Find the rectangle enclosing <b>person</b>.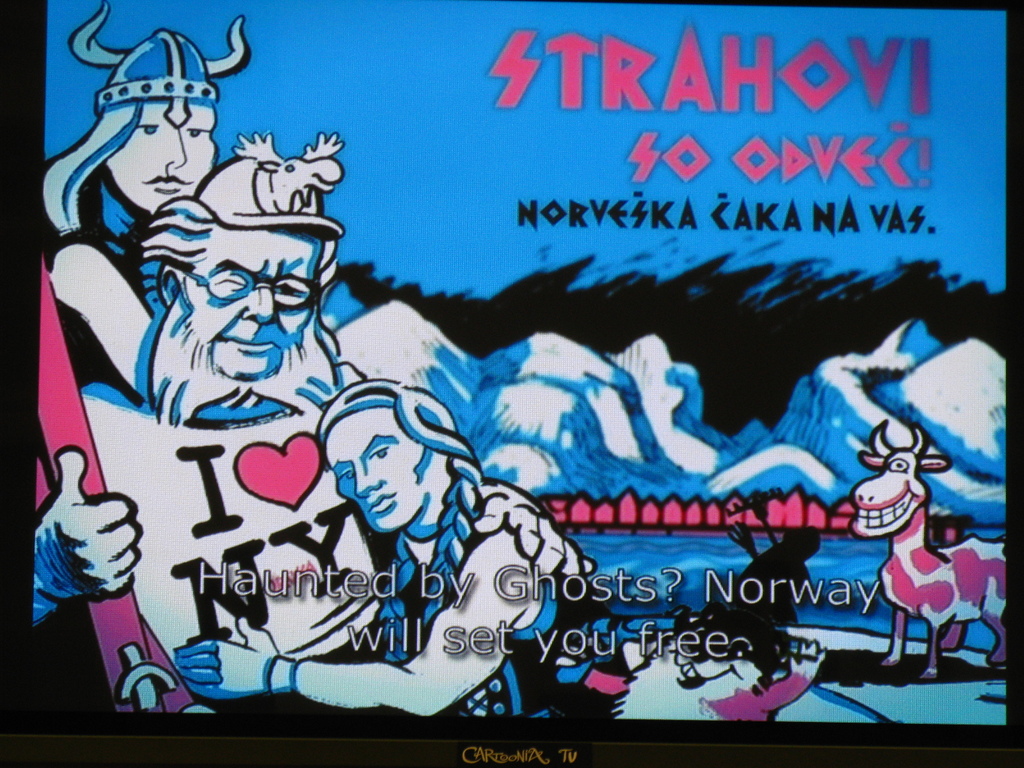
BBox(47, 0, 251, 406).
